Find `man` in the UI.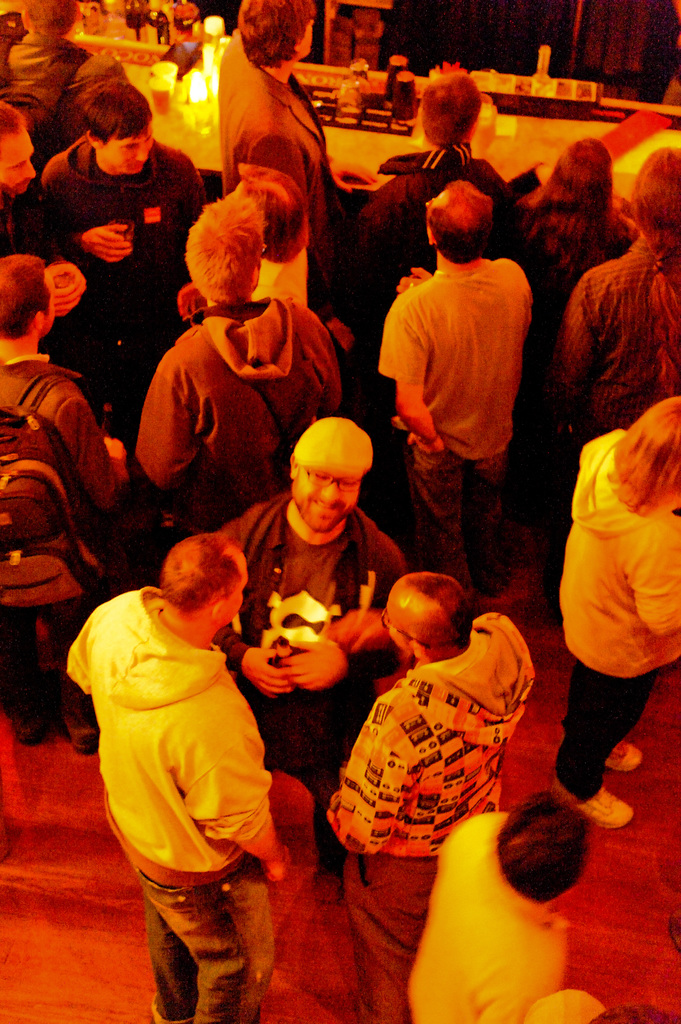
UI element at locate(63, 533, 298, 1023).
